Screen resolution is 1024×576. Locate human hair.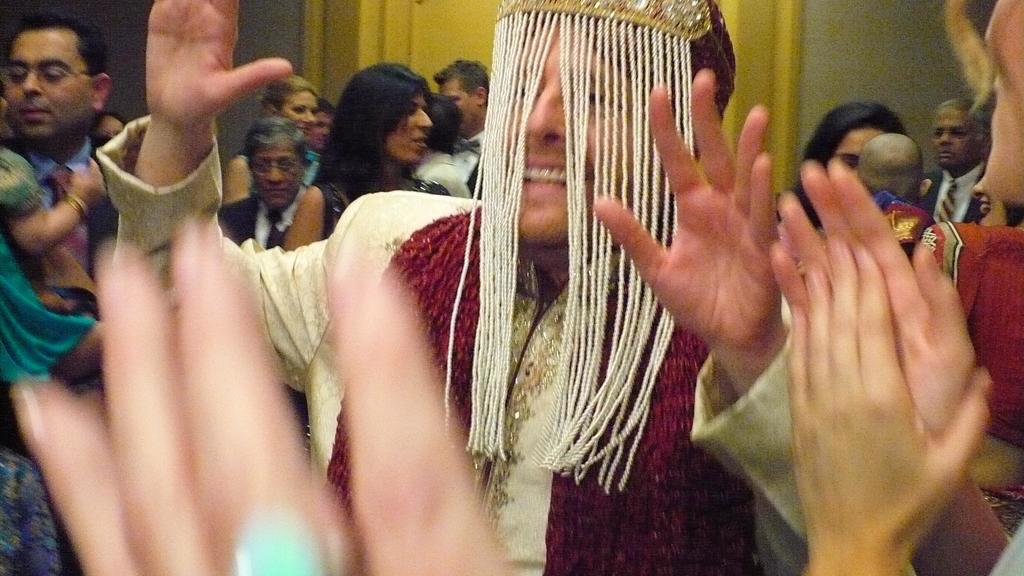
940,0,1000,121.
